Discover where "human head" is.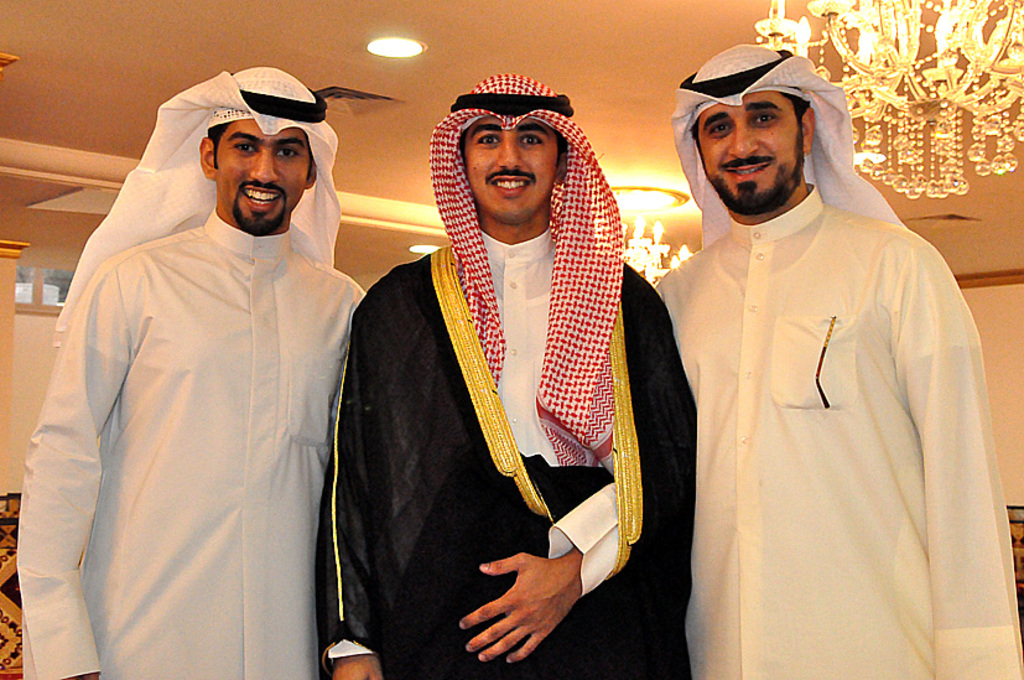
Discovered at (690, 41, 817, 214).
